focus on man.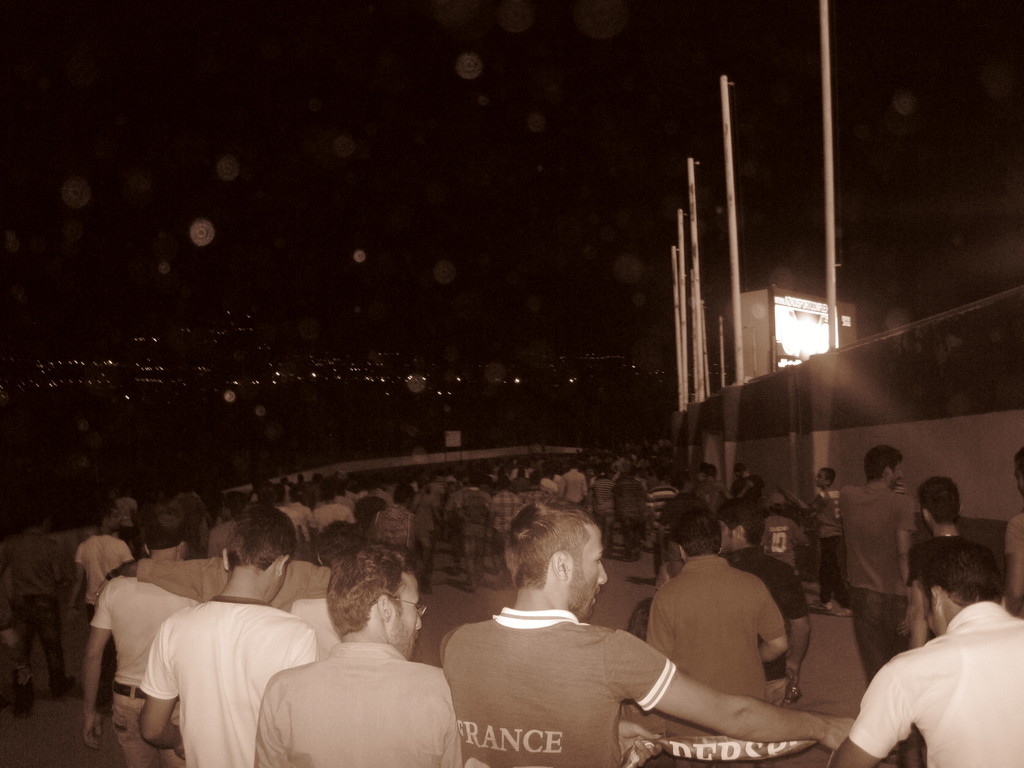
Focused at (648,521,784,702).
